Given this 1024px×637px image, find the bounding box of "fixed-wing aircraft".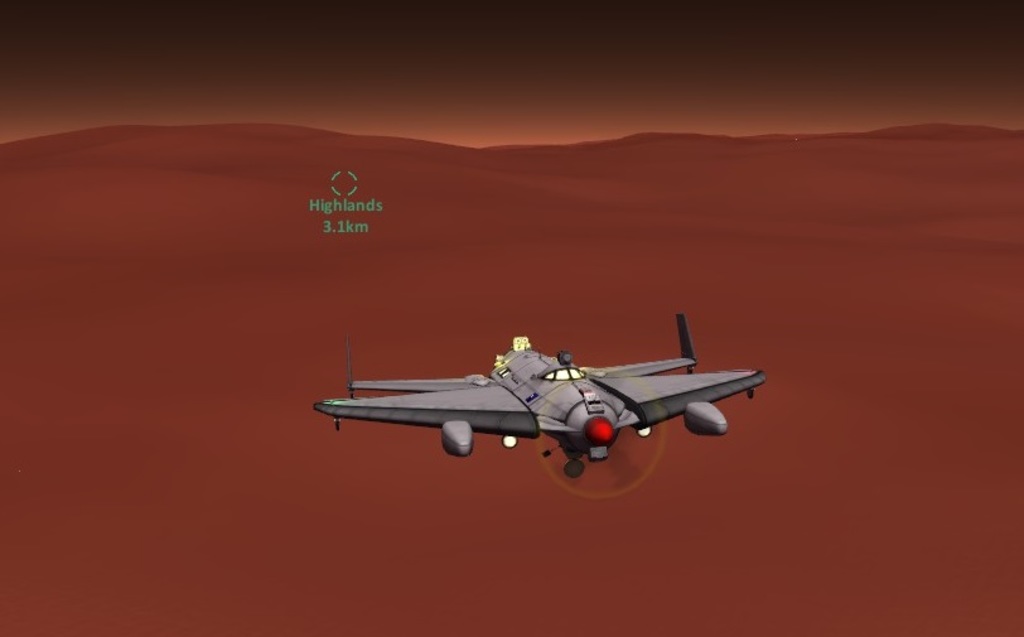
crop(315, 304, 767, 500).
